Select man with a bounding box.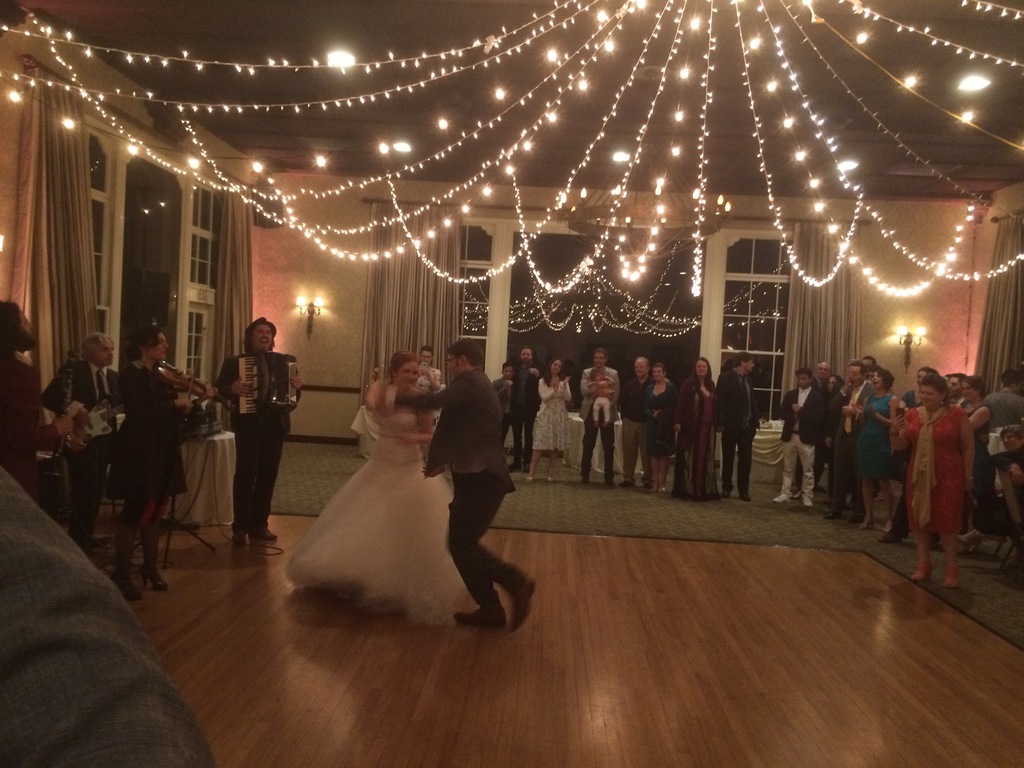
rect(33, 332, 133, 554).
